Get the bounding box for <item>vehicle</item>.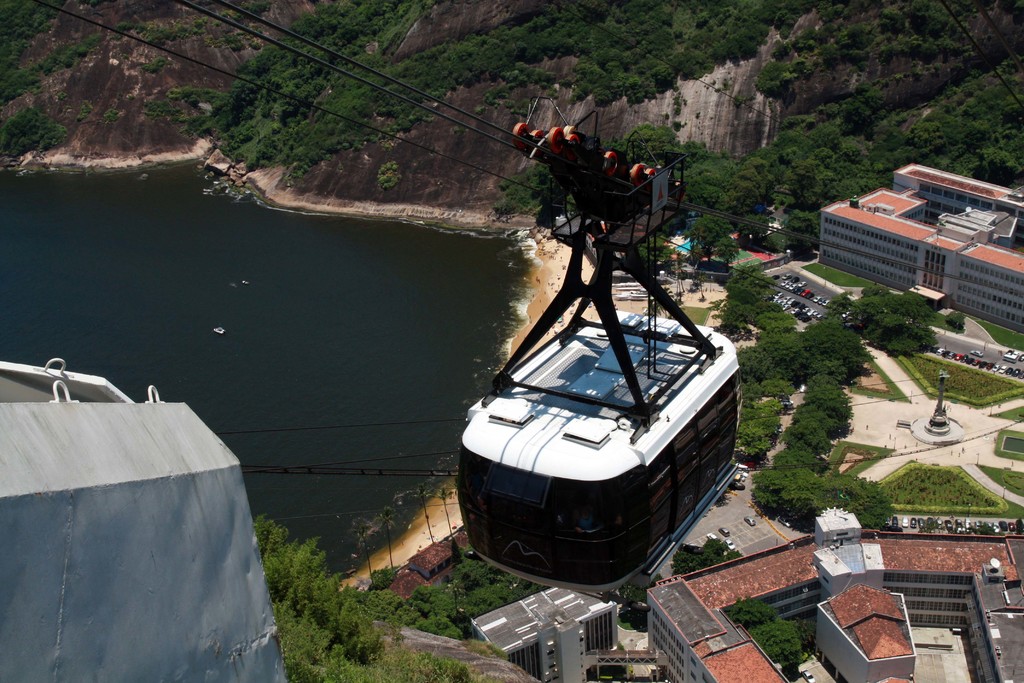
<bbox>743, 515, 758, 527</bbox>.
